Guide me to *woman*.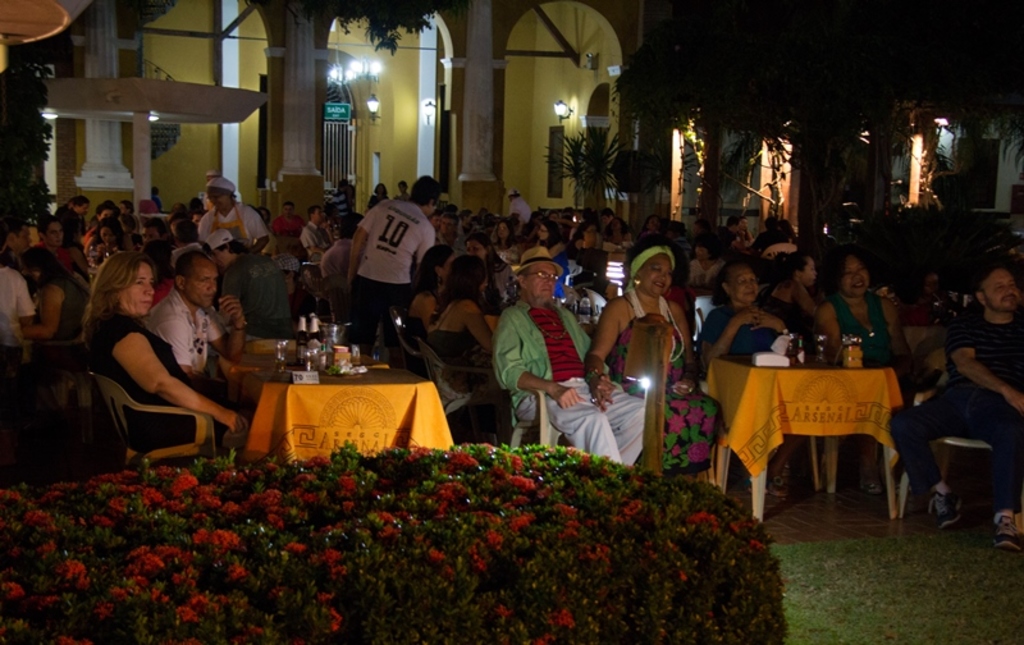
Guidance: {"left": 74, "top": 221, "right": 234, "bottom": 480}.
